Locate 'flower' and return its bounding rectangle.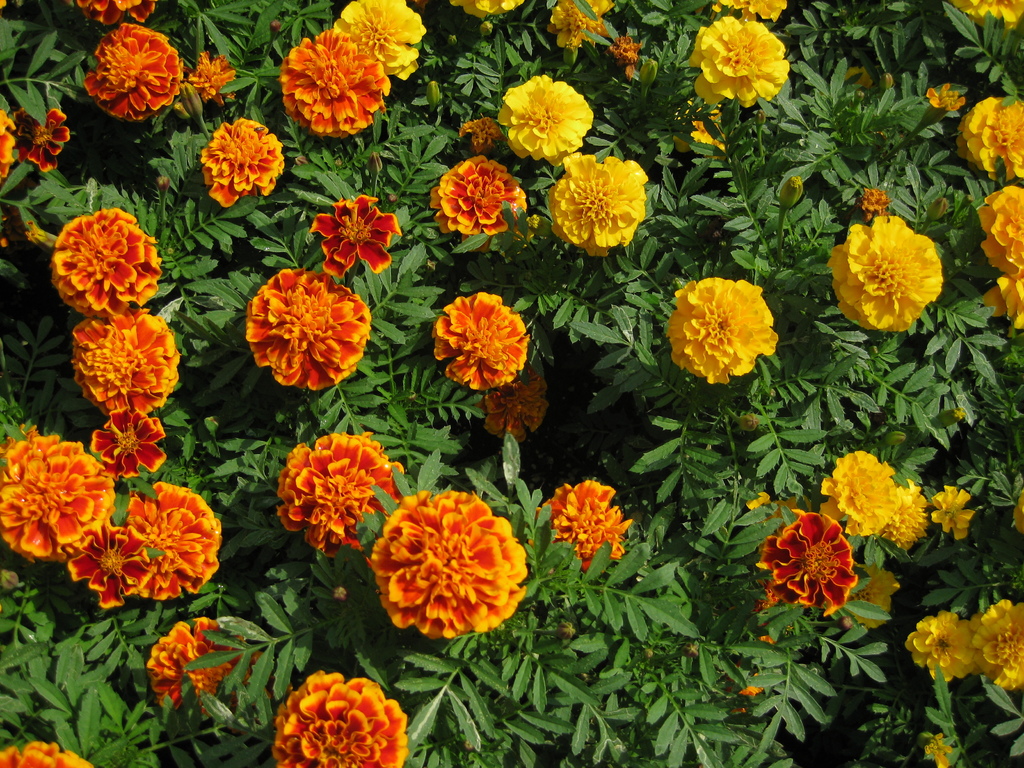
902:612:979:678.
